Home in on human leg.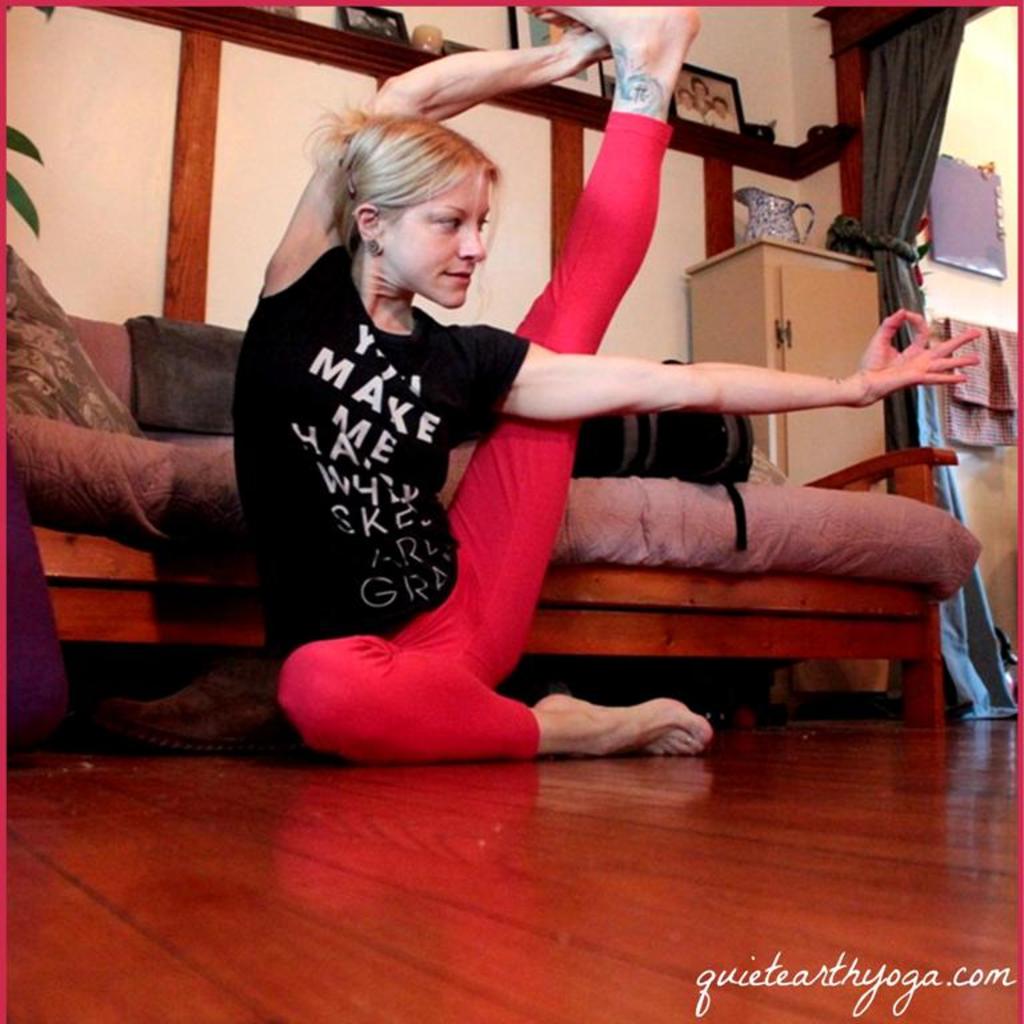
Homed in at bbox=(261, 627, 715, 769).
